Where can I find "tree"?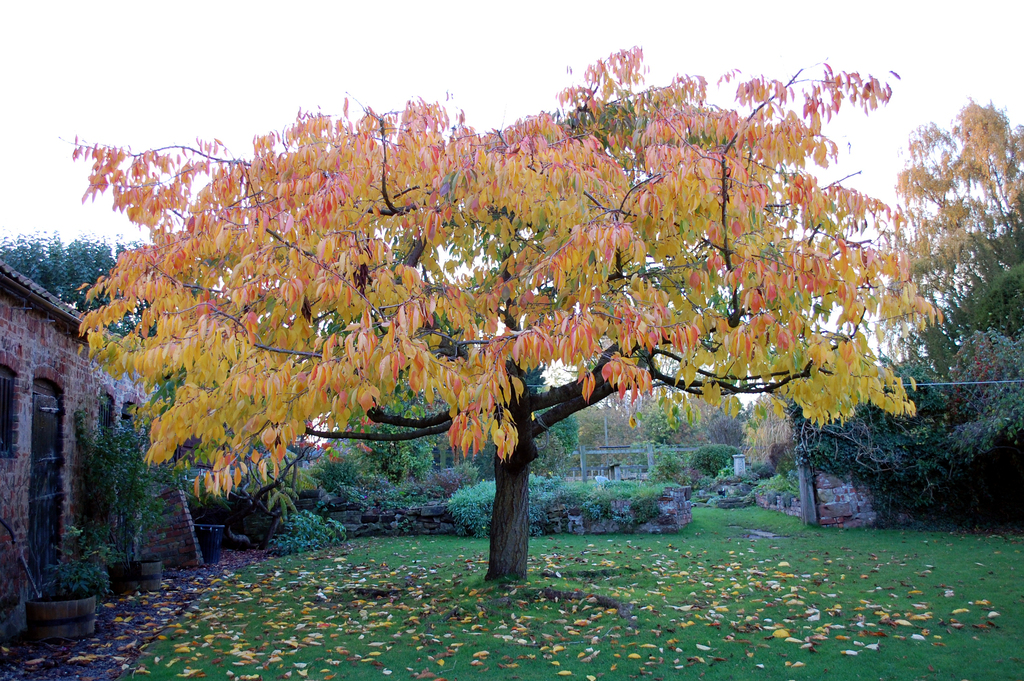
You can find it at [34, 35, 959, 558].
